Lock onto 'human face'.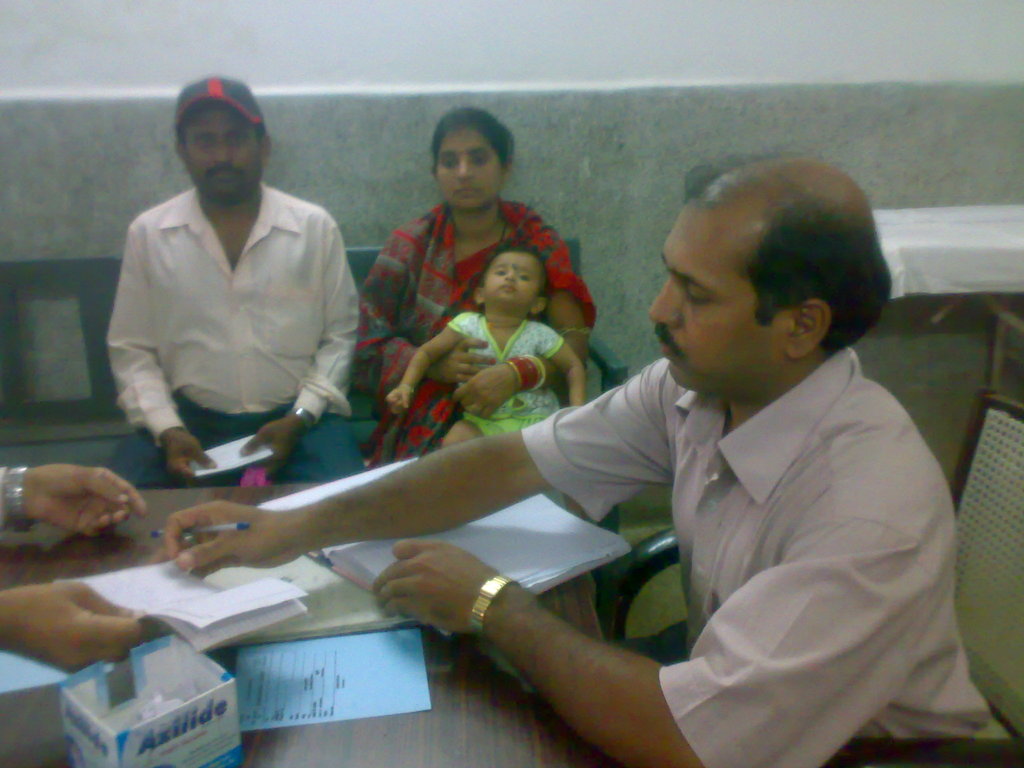
Locked: [483,252,541,309].
